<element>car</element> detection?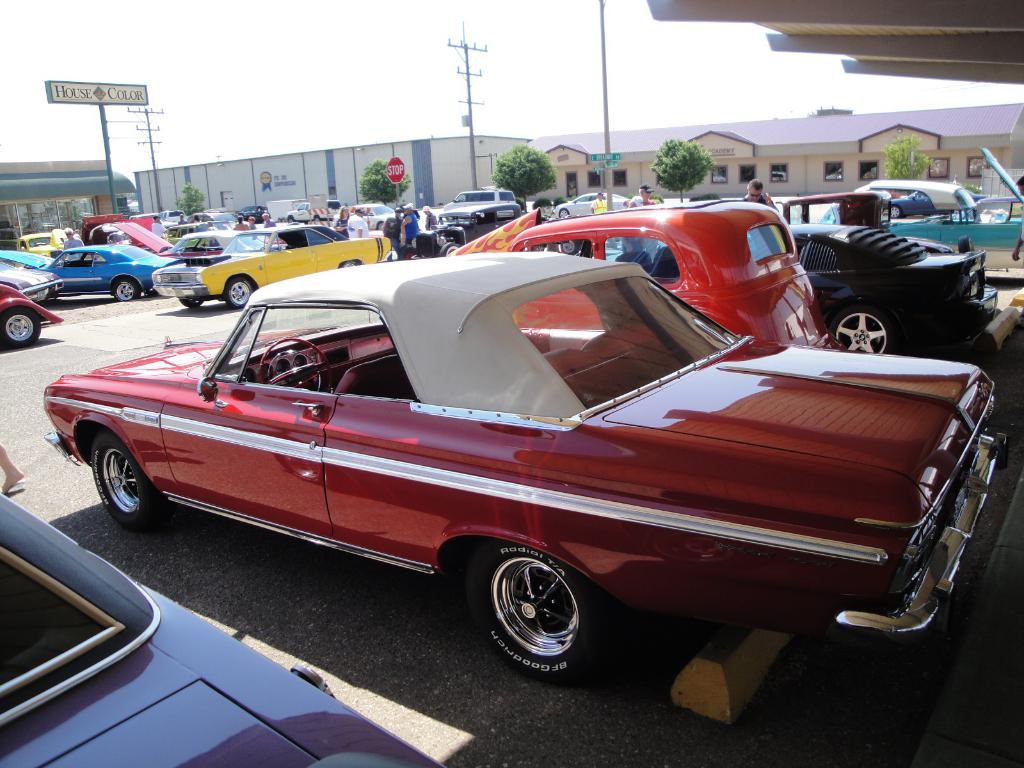
crop(0, 497, 445, 767)
